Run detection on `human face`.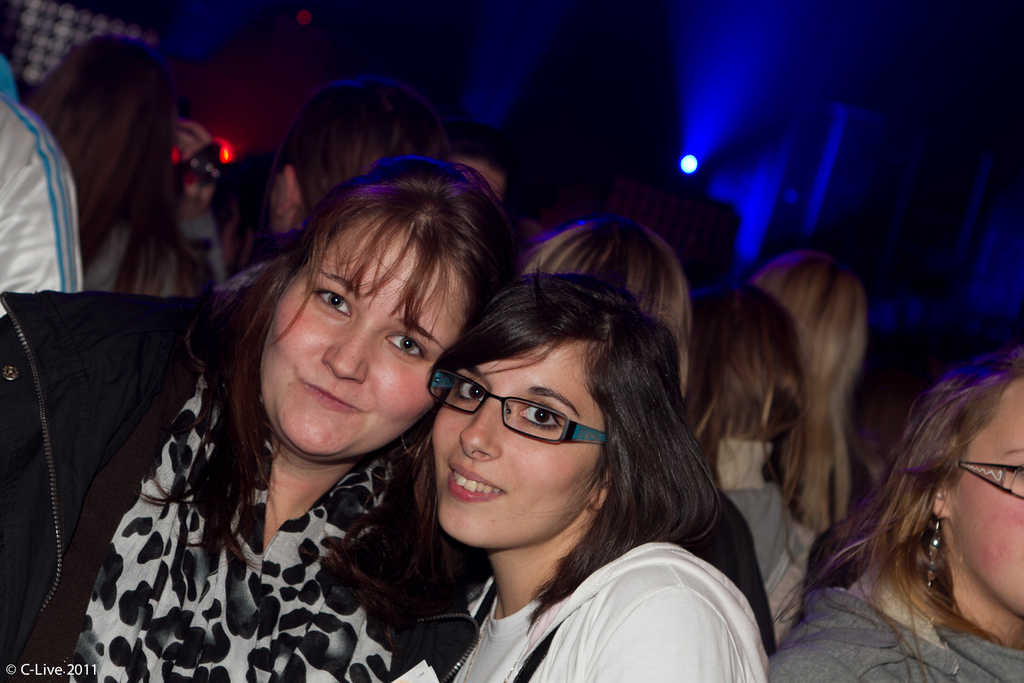
Result: (431,341,615,545).
